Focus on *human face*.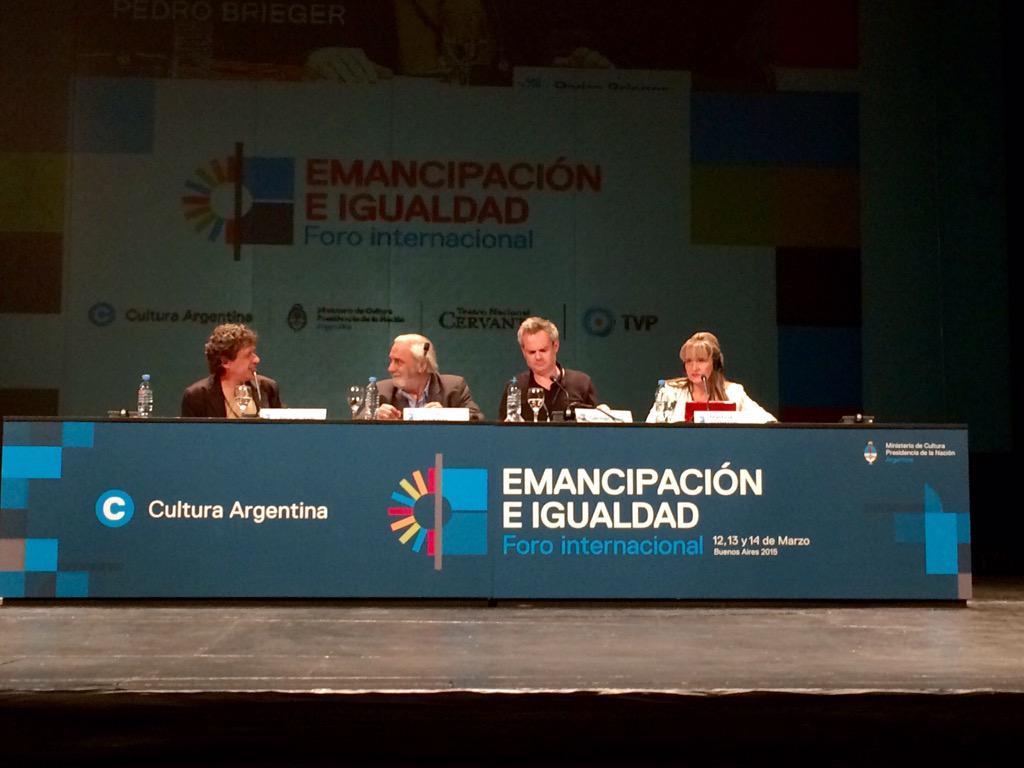
Focused at [227, 348, 262, 374].
